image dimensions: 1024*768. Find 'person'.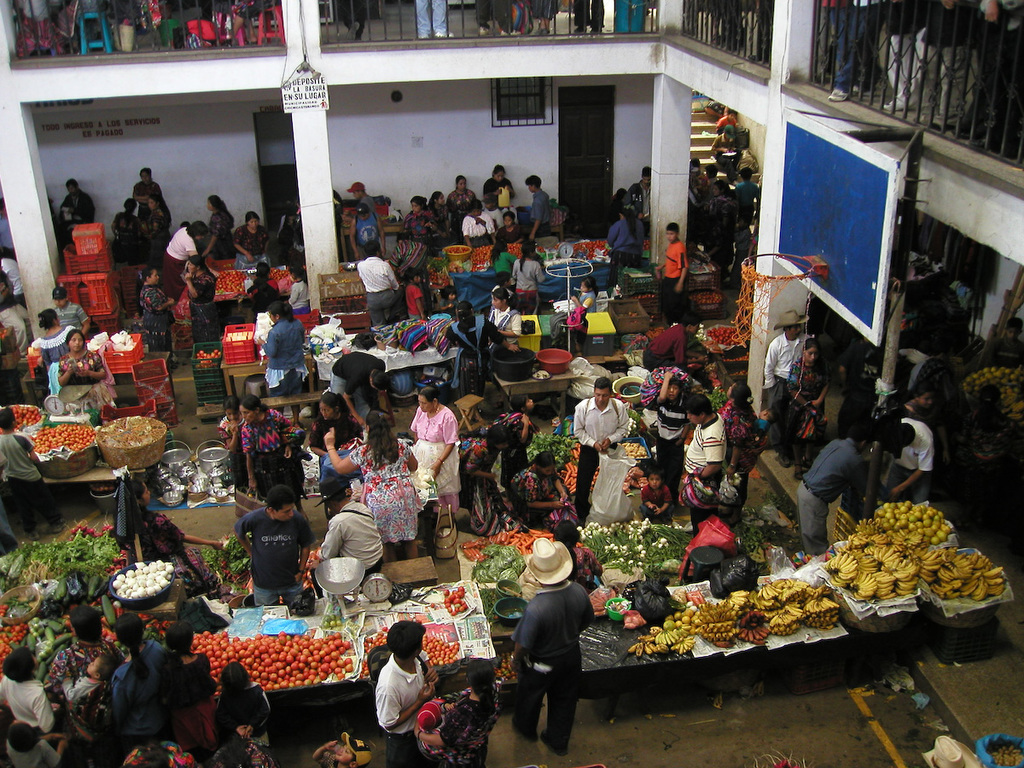
{"left": 376, "top": 620, "right": 439, "bottom": 767}.
